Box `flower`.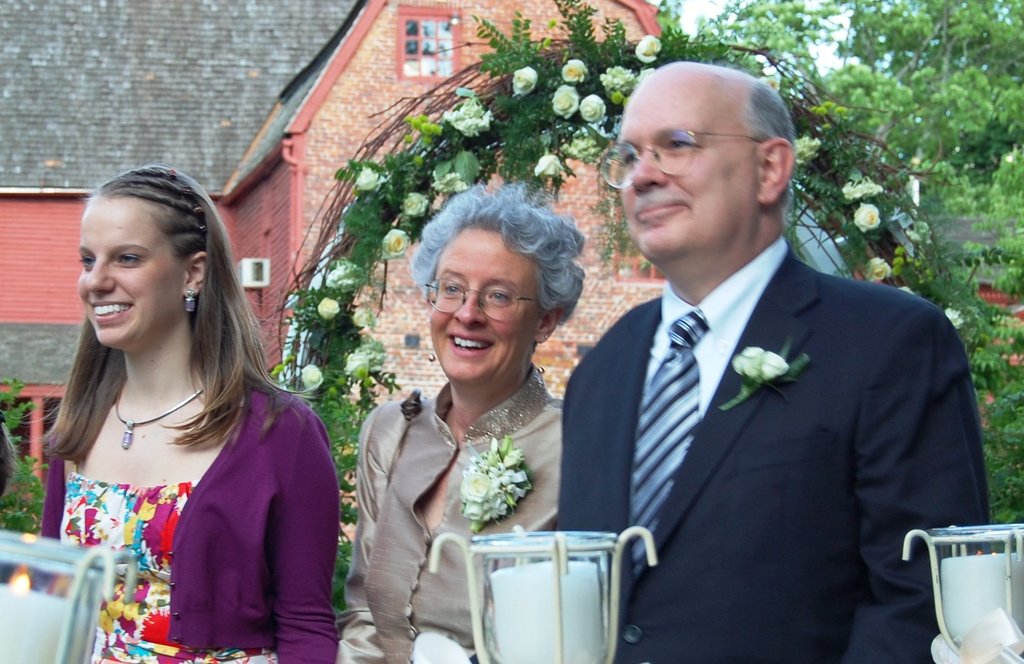
detection(380, 227, 412, 267).
